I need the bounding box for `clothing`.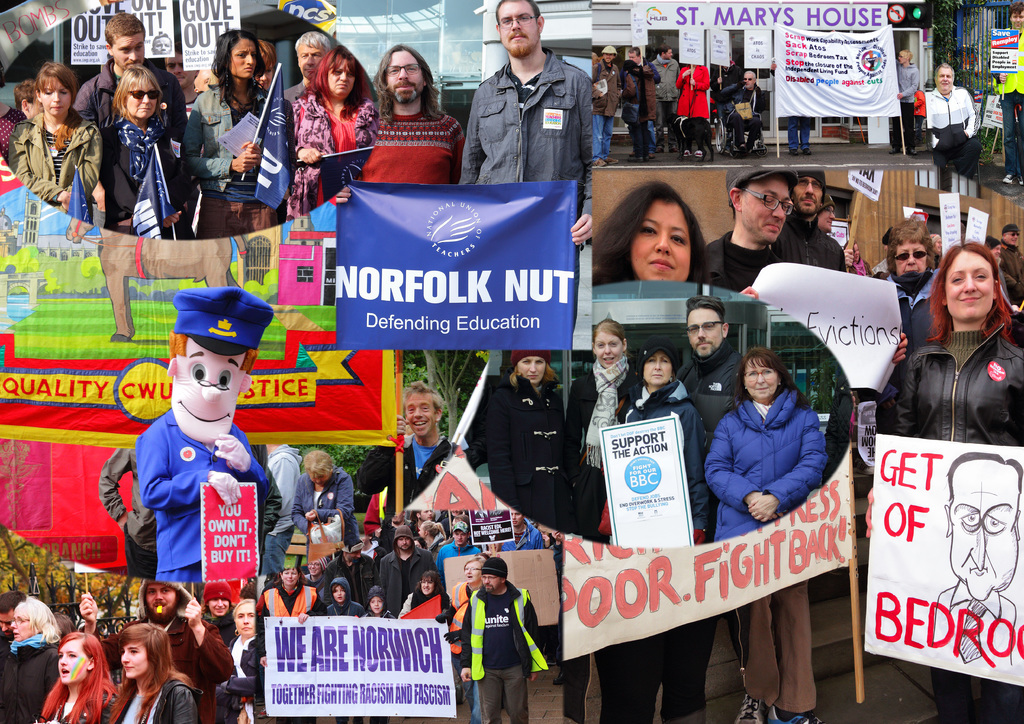
Here it is: select_region(617, 67, 658, 154).
